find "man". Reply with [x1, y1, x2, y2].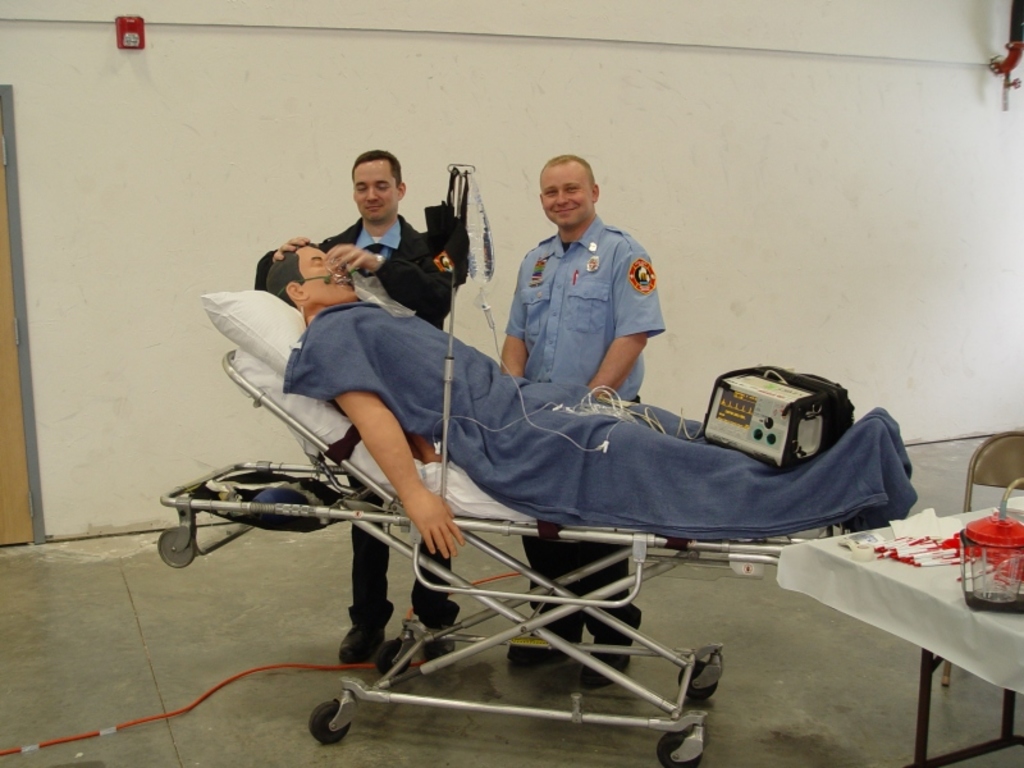
[268, 241, 901, 563].
